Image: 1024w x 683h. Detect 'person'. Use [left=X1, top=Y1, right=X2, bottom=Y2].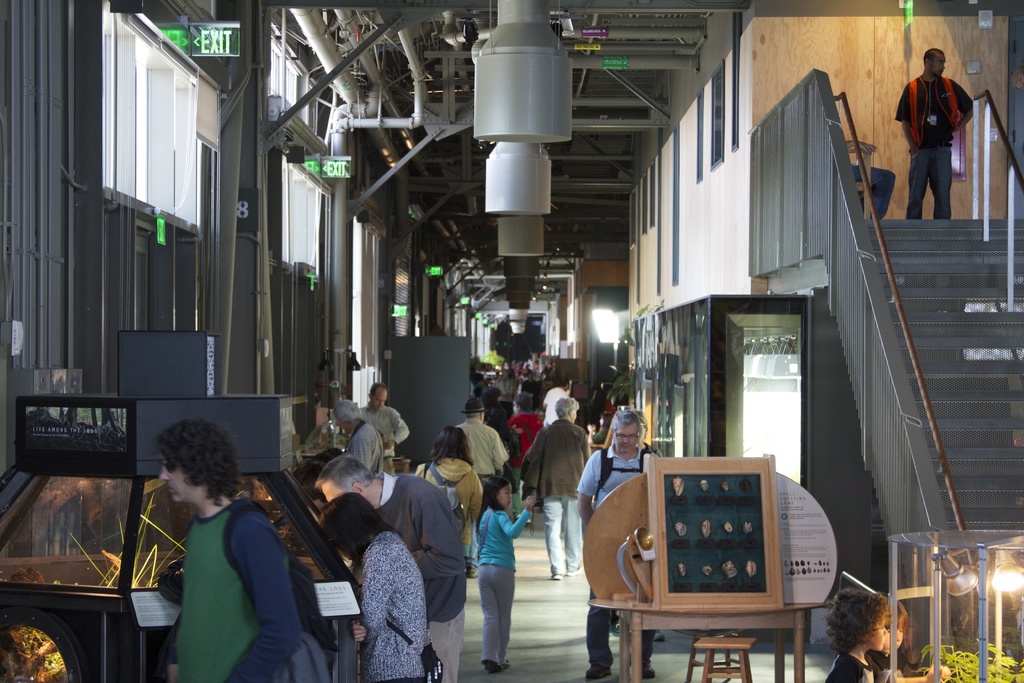
[left=309, top=452, right=467, bottom=682].
